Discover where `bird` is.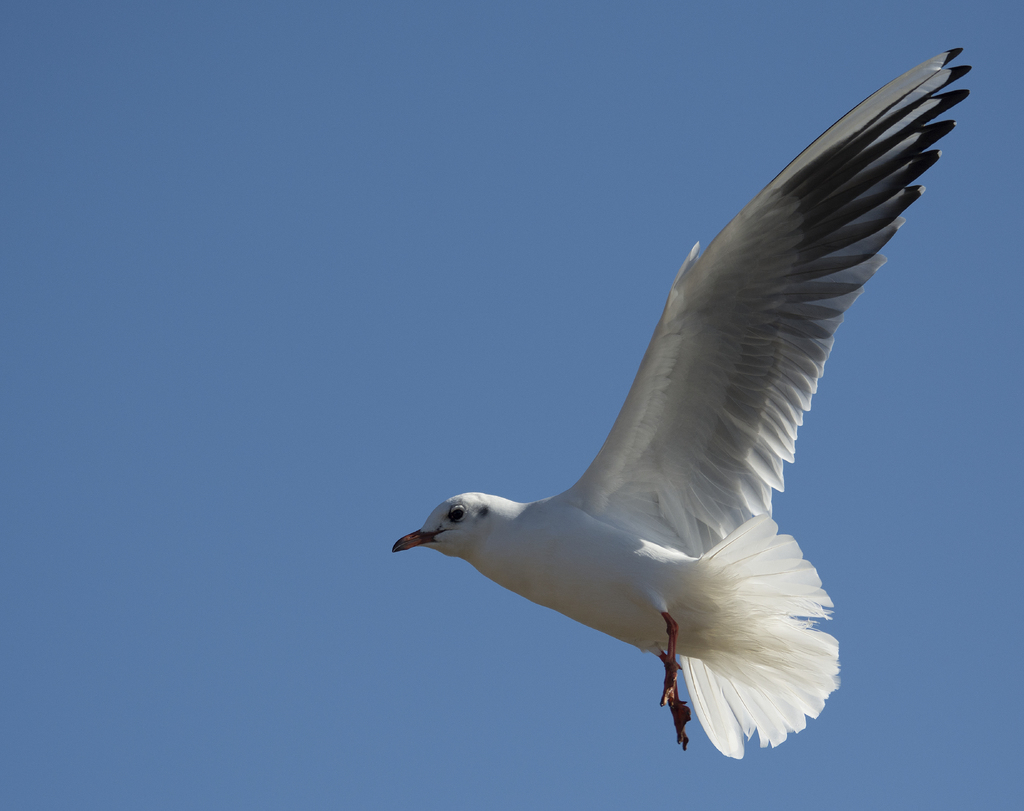
Discovered at pyautogui.locateOnScreen(377, 70, 972, 762).
